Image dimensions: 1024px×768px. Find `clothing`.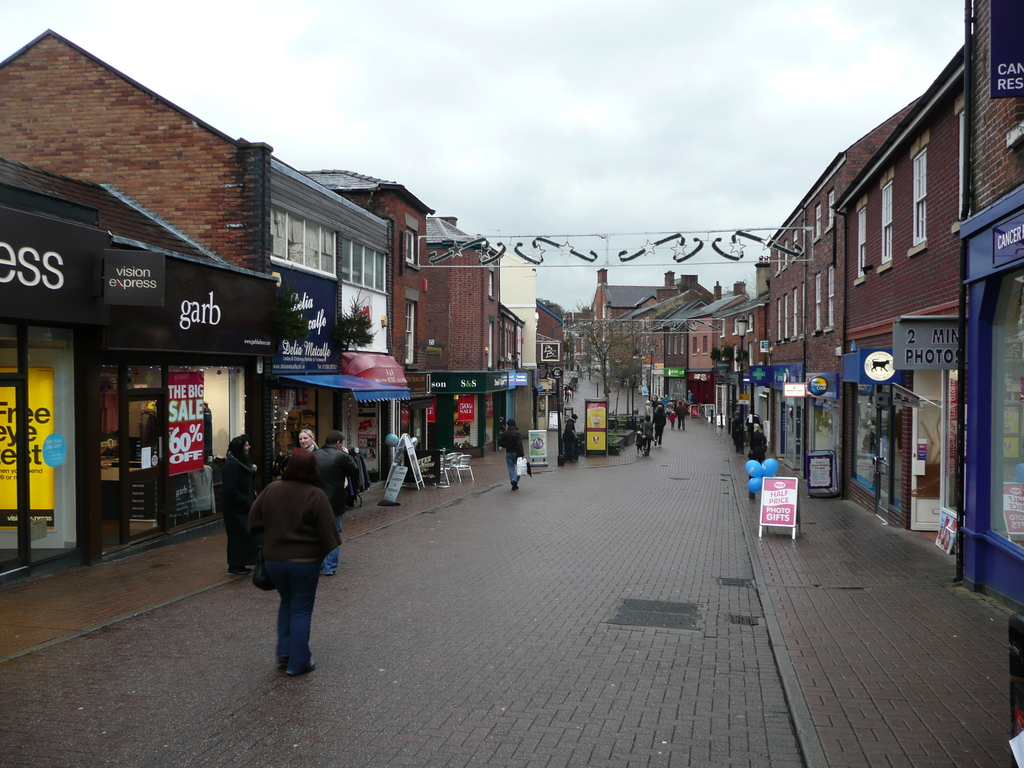
box(204, 405, 213, 462).
